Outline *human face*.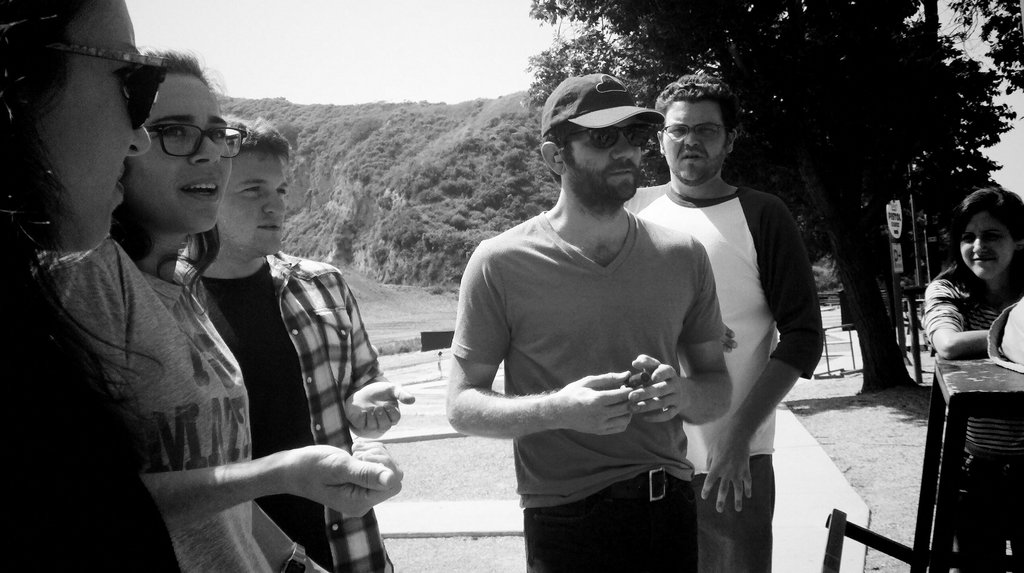
Outline: [959, 212, 1013, 278].
